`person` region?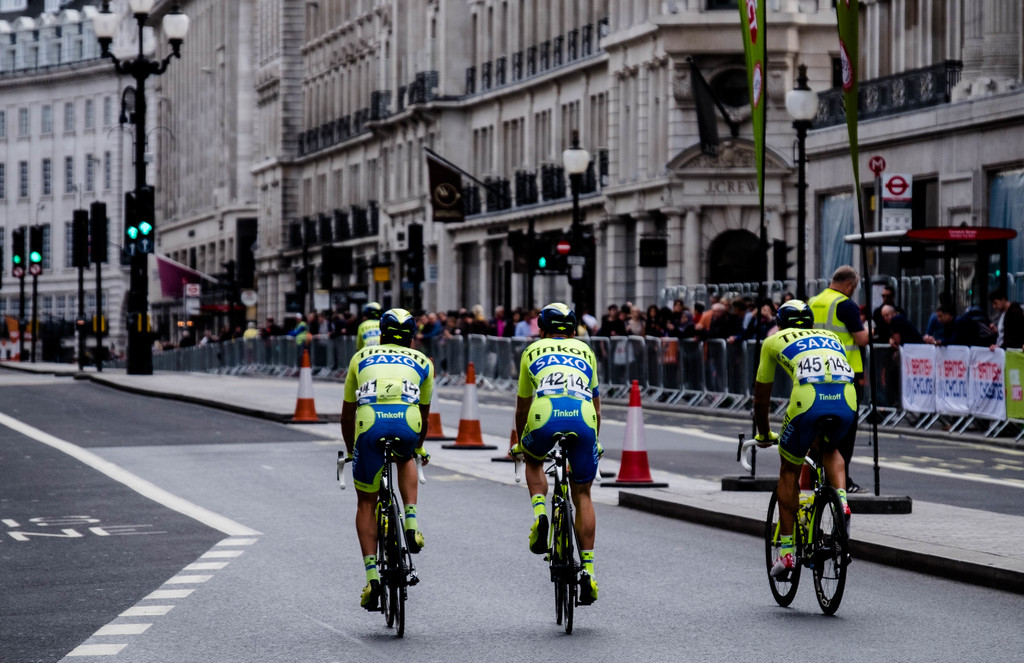
805,258,881,497
